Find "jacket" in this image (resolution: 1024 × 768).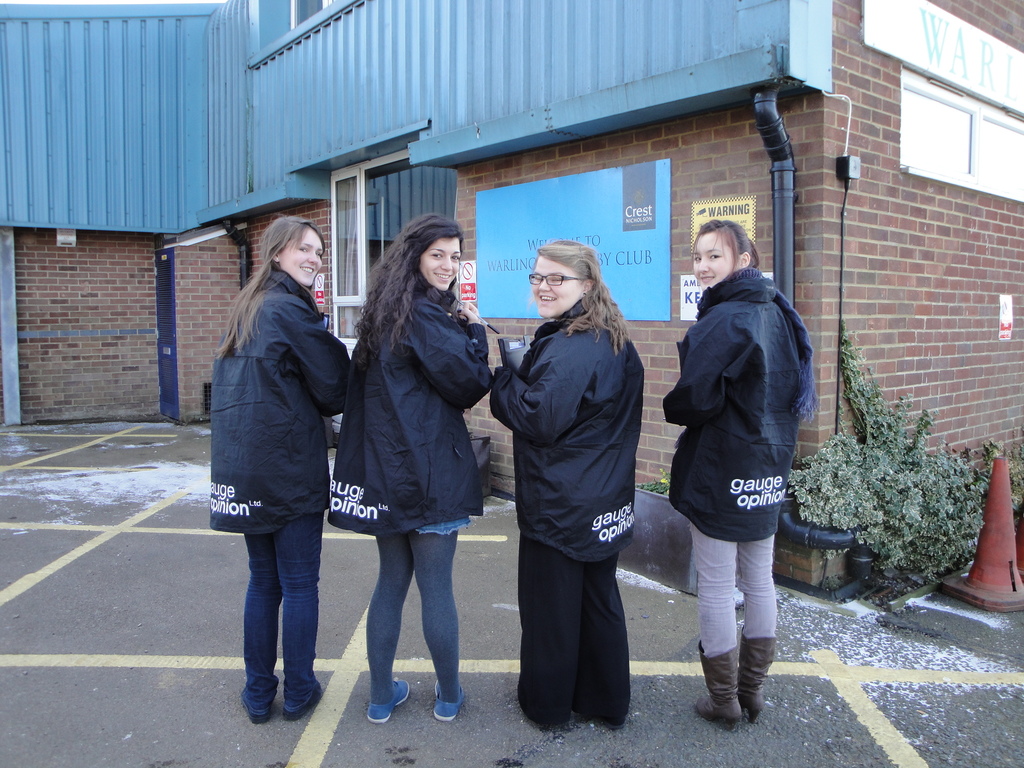
[x1=668, y1=259, x2=806, y2=550].
